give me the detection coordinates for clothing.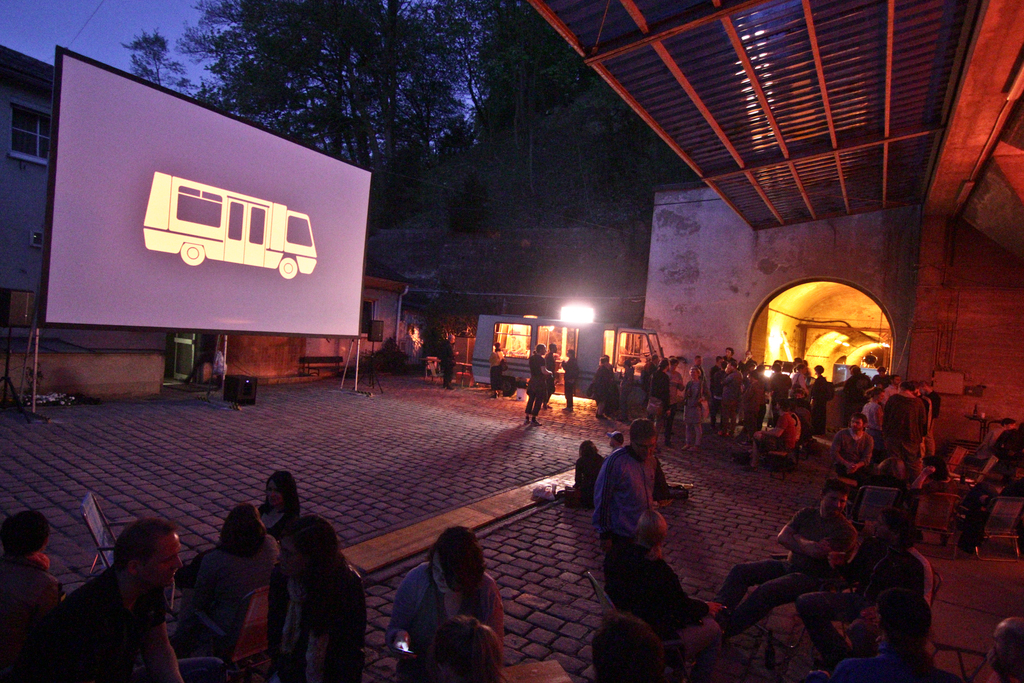
crop(545, 355, 556, 397).
